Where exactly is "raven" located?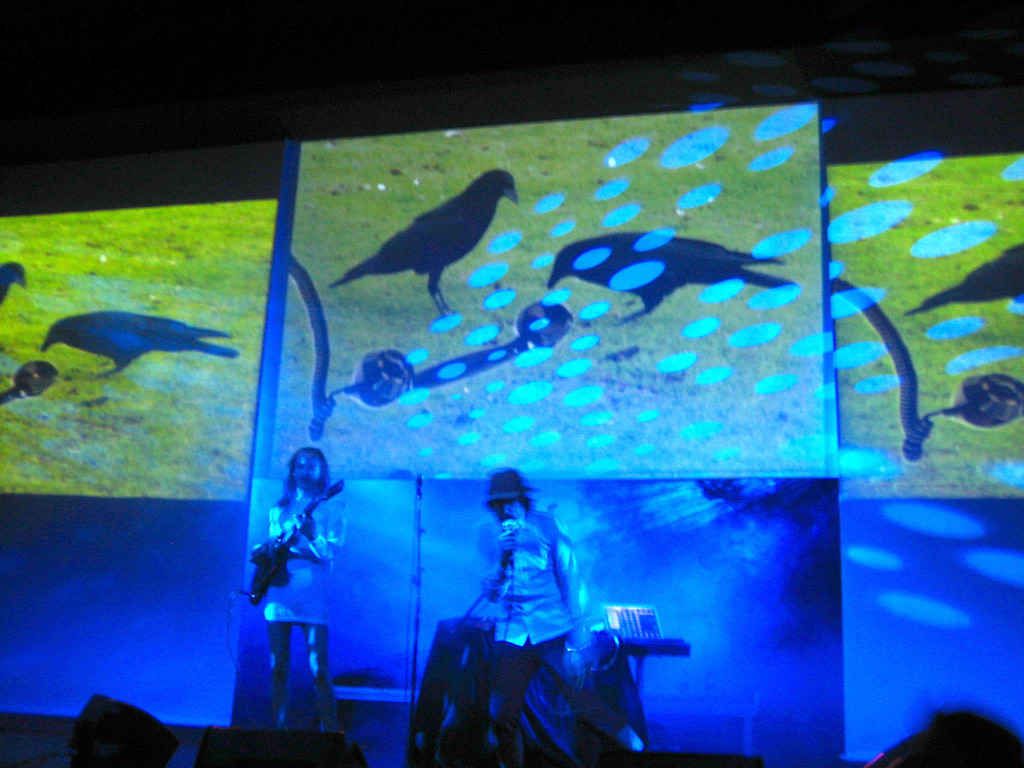
Its bounding box is <bbox>543, 230, 801, 333</bbox>.
